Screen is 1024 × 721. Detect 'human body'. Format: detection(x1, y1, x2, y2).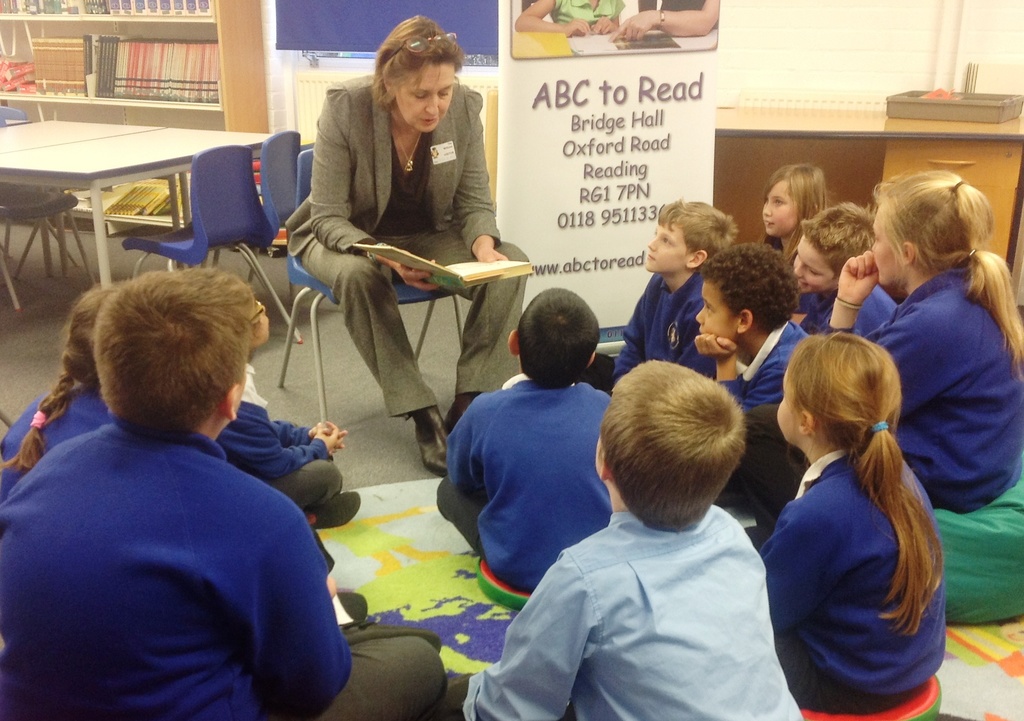
detection(829, 173, 1023, 510).
